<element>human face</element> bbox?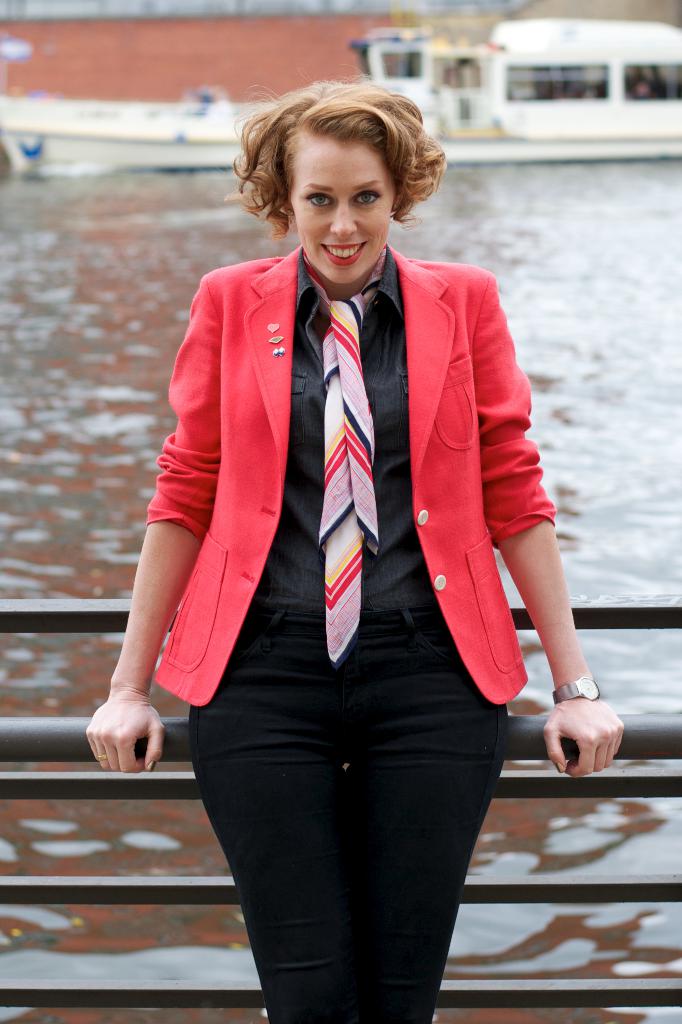
left=286, top=140, right=403, bottom=285
